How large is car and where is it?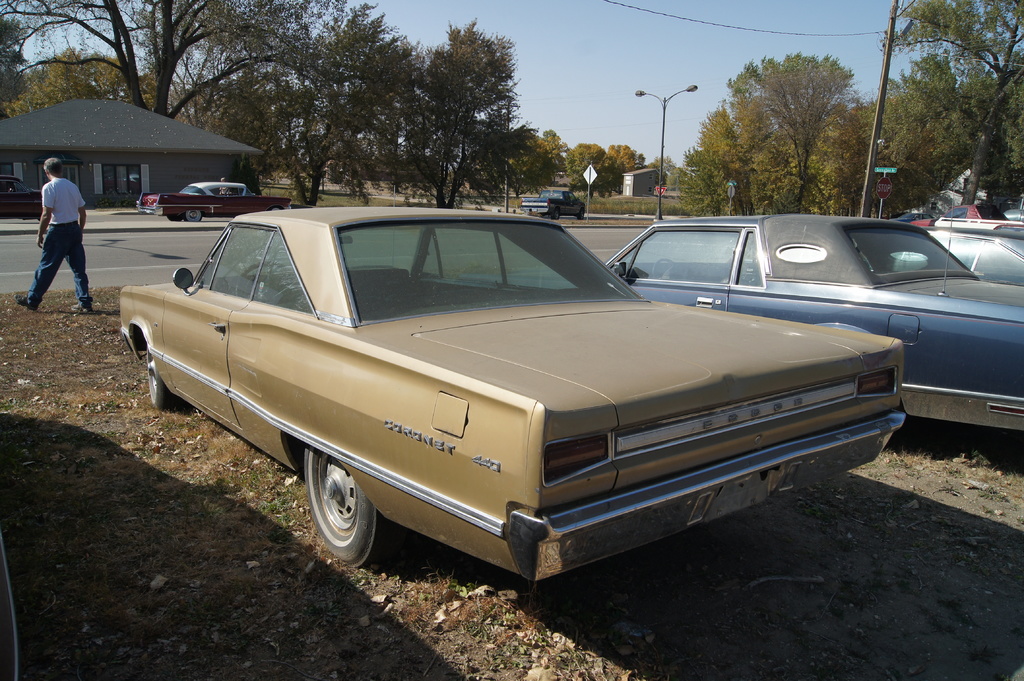
Bounding box: [130, 175, 292, 224].
